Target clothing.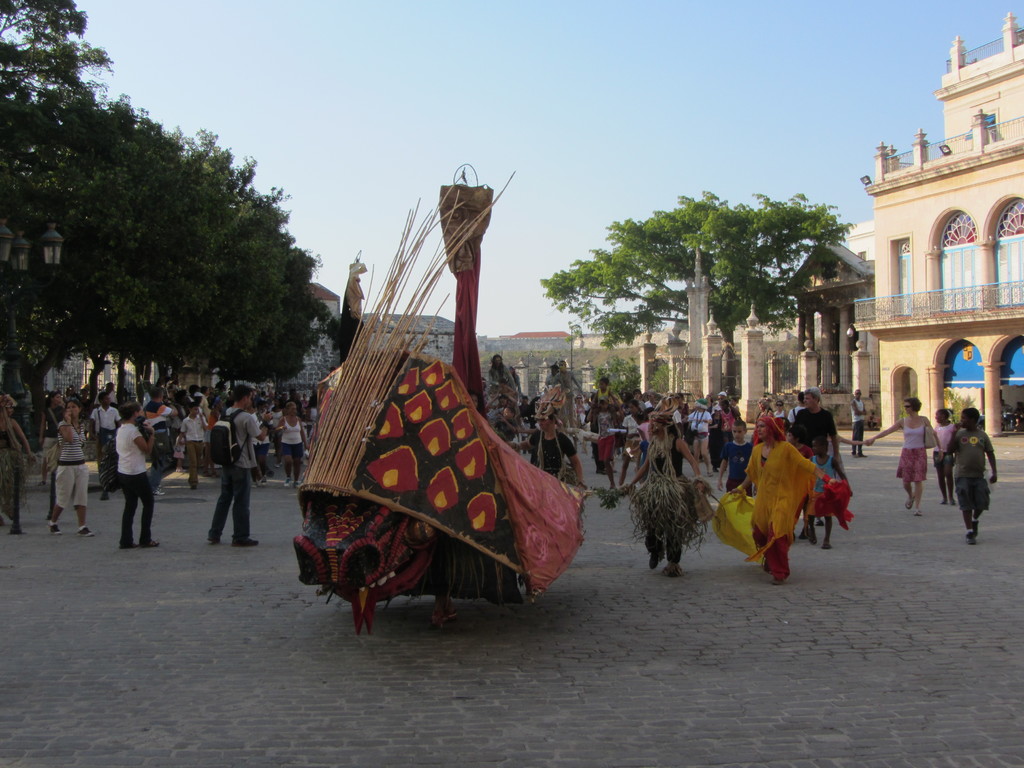
Target region: 732, 435, 753, 499.
